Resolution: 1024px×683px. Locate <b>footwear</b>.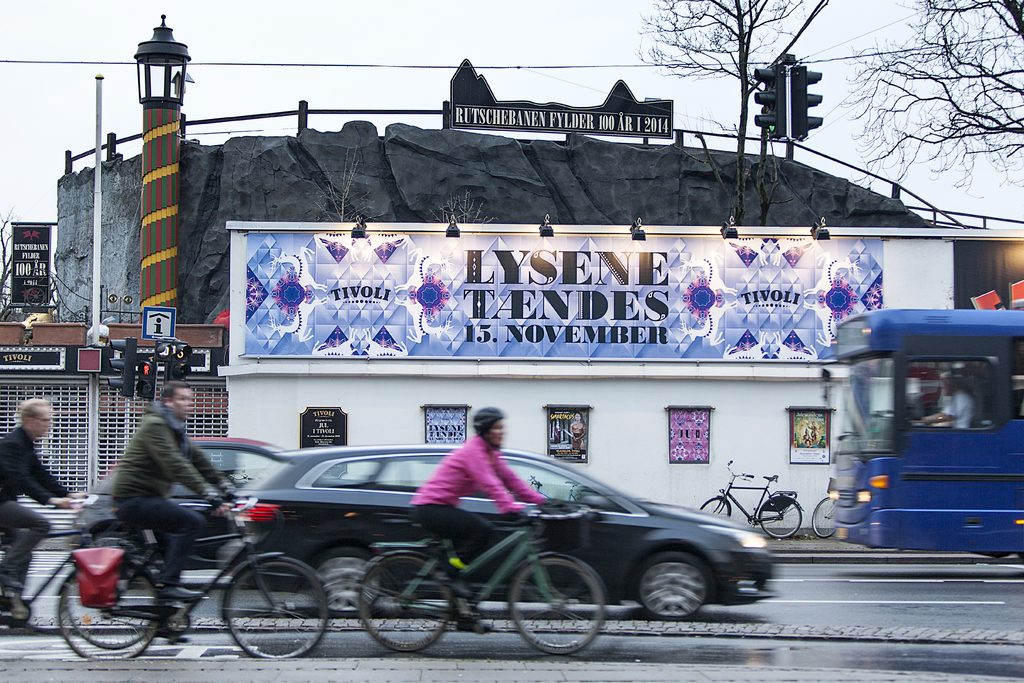
(left=152, top=582, right=204, bottom=601).
